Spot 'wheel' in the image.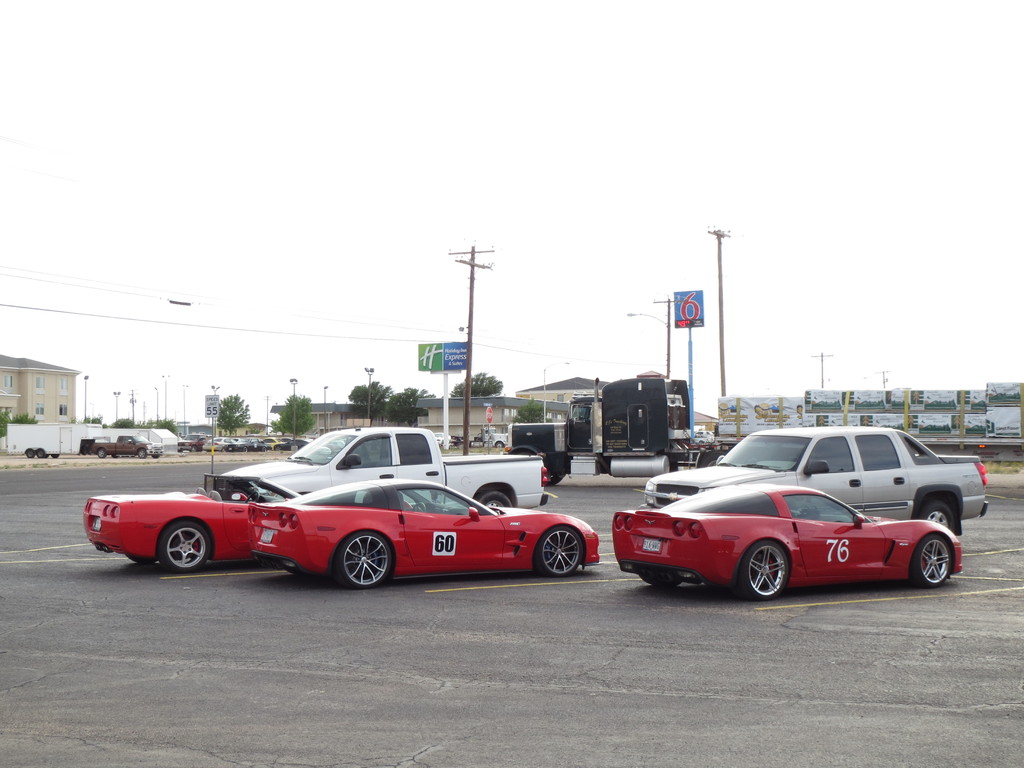
'wheel' found at <bbox>342, 529, 394, 586</bbox>.
